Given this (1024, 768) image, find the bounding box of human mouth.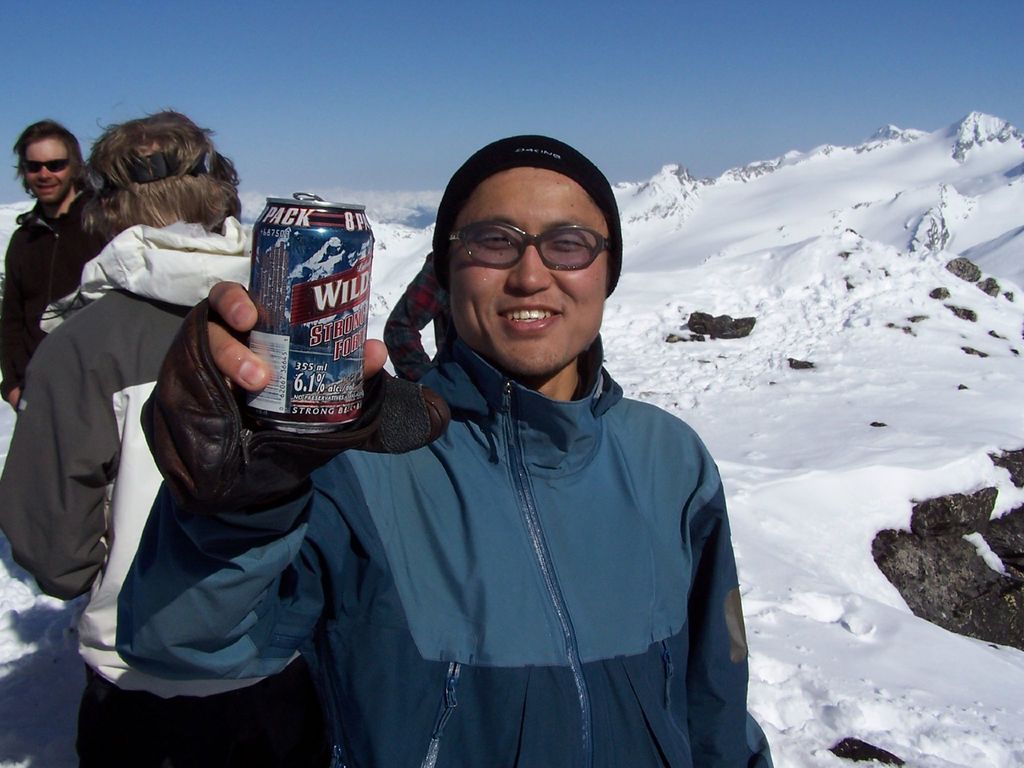
35:186:57:193.
